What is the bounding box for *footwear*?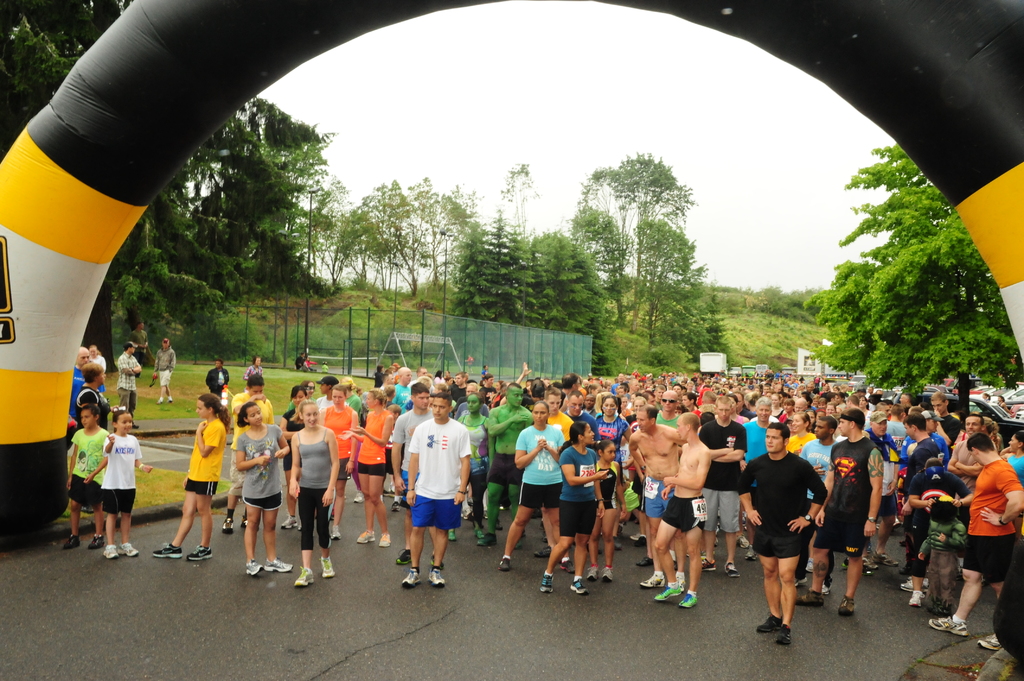
(x1=494, y1=520, x2=503, y2=529).
